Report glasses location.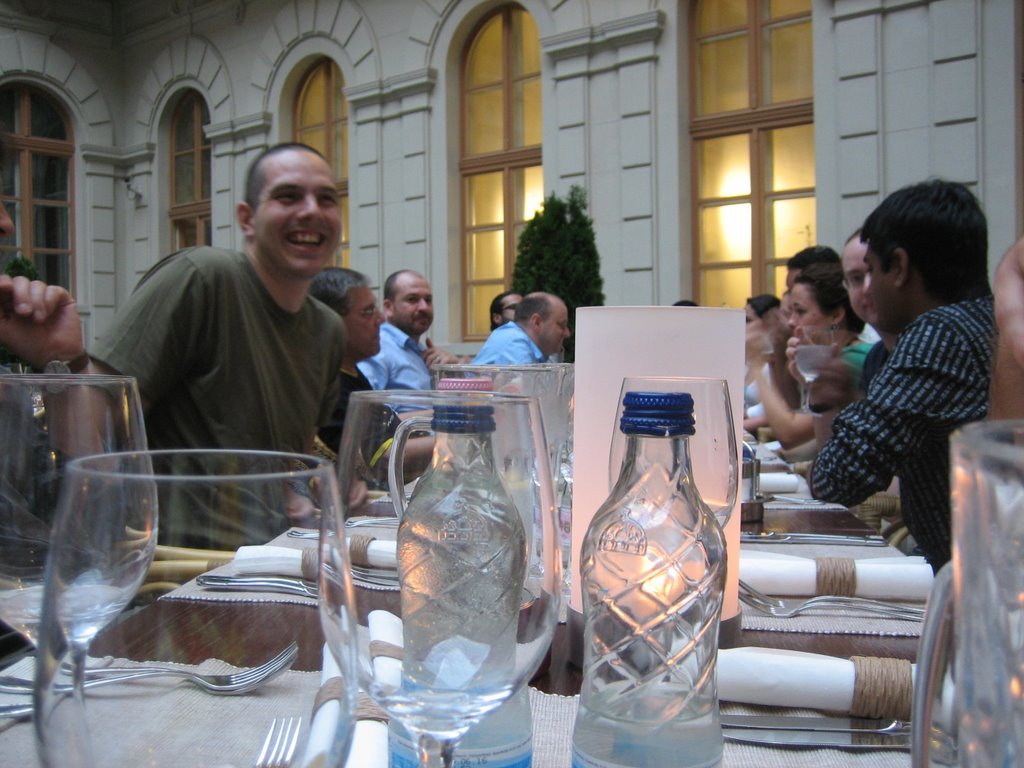
Report: <bbox>841, 275, 870, 290</bbox>.
